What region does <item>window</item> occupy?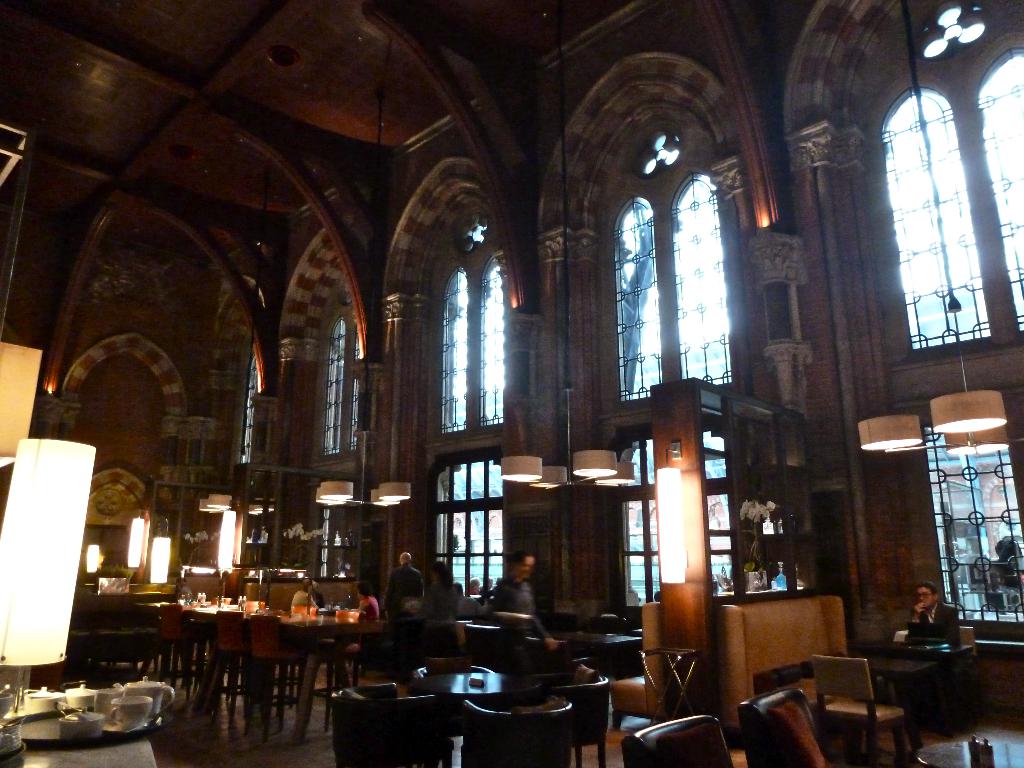
Rect(438, 254, 516, 437).
